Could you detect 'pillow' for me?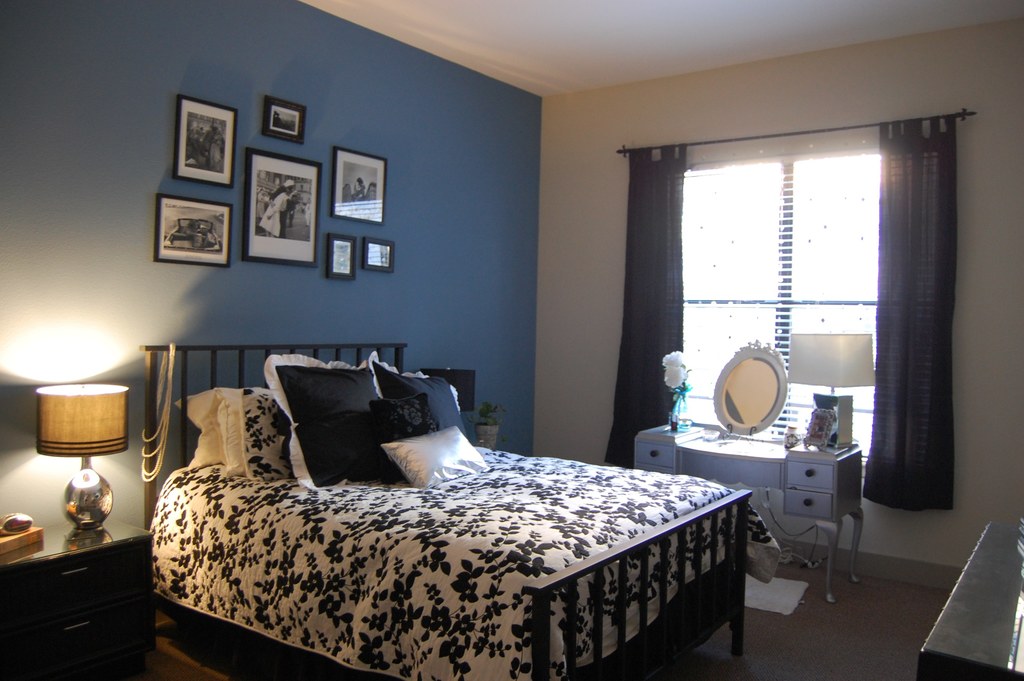
Detection result: bbox=(367, 393, 445, 450).
